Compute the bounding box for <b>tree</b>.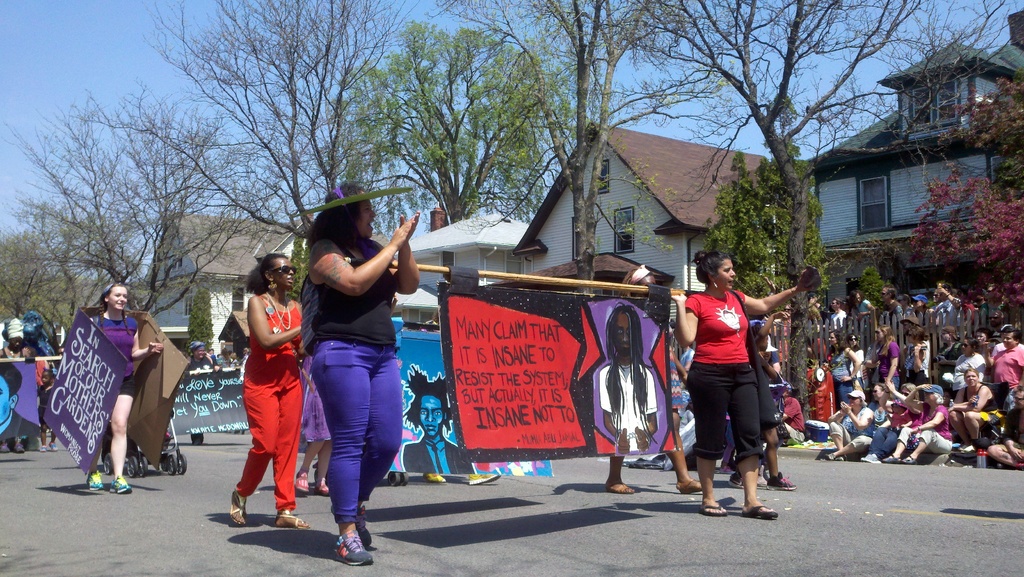
crop(438, 0, 738, 299).
